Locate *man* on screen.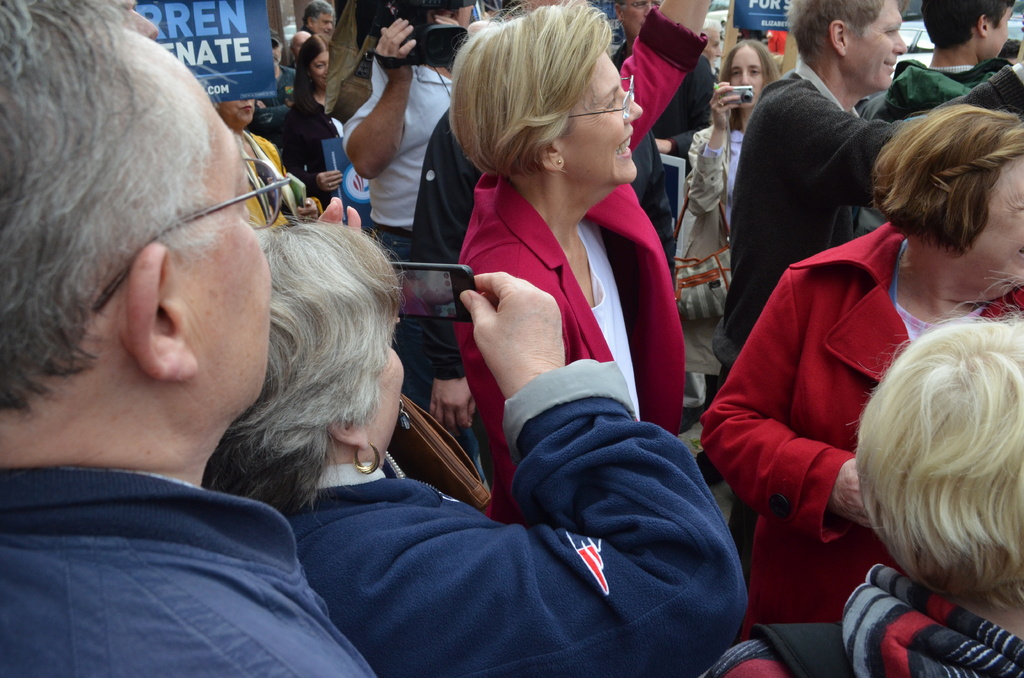
On screen at rect(290, 28, 317, 72).
